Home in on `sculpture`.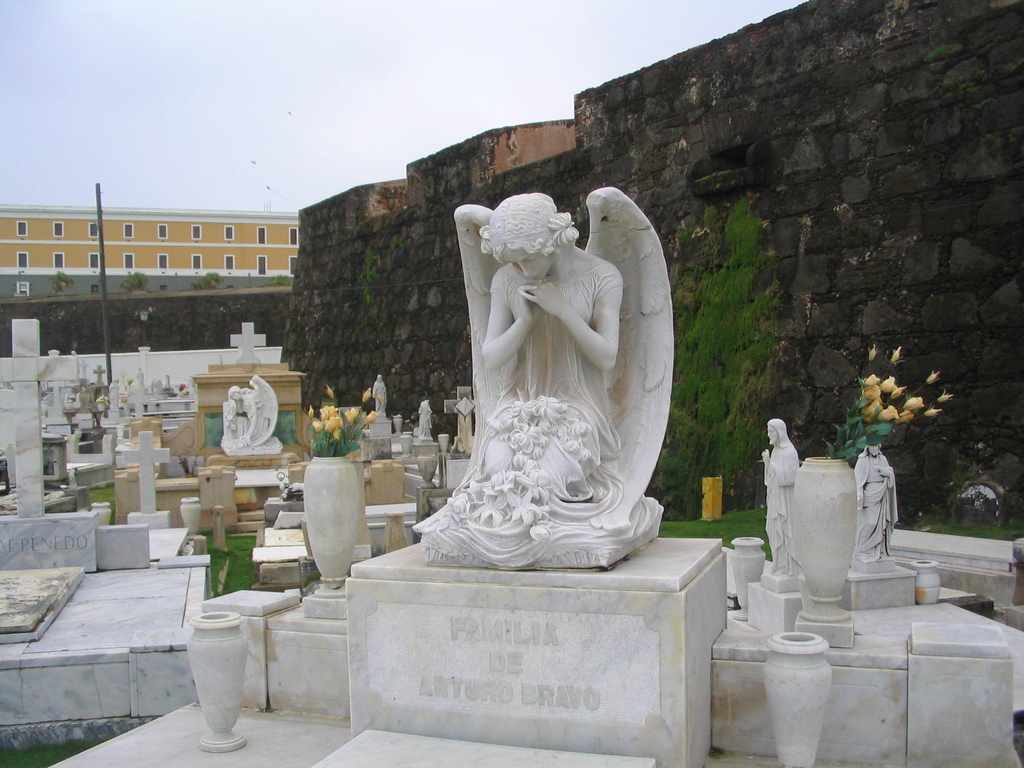
Homed in at left=216, top=374, right=296, bottom=458.
